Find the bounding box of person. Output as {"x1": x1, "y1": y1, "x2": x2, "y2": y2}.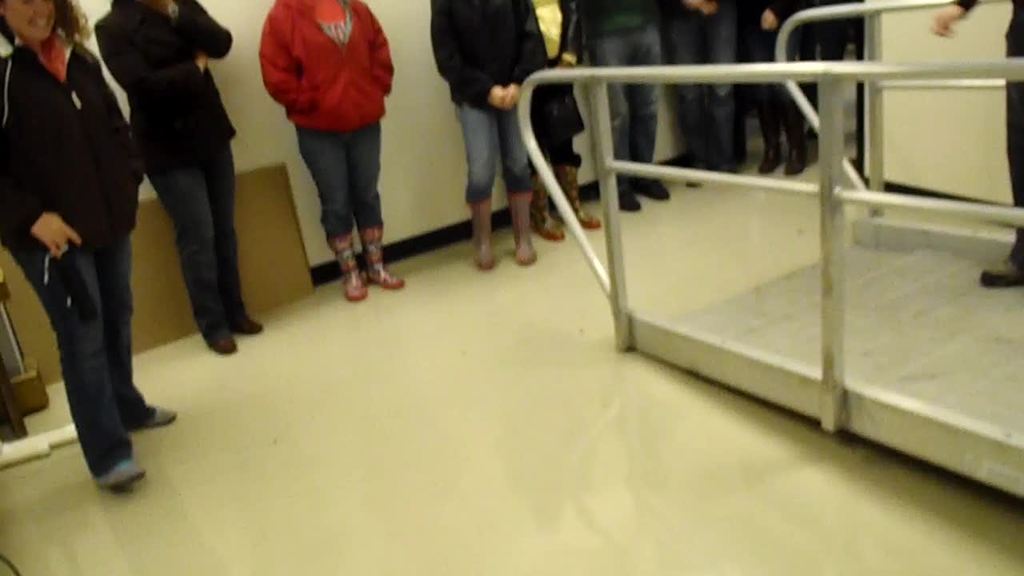
{"x1": 242, "y1": 0, "x2": 406, "y2": 311}.
